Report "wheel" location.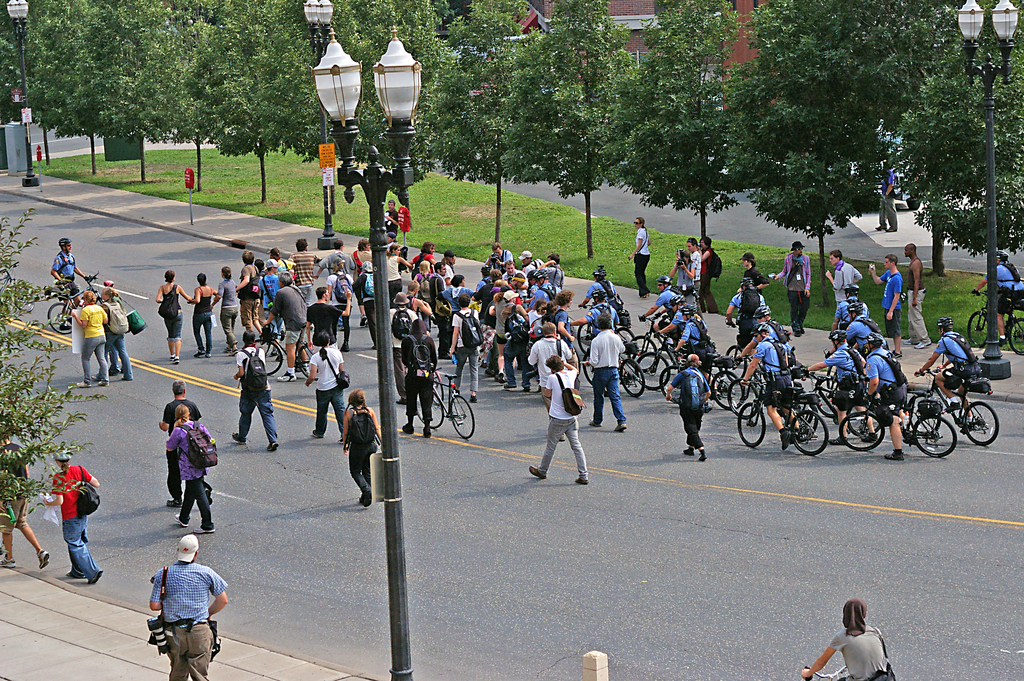
Report: 417:389:444:429.
